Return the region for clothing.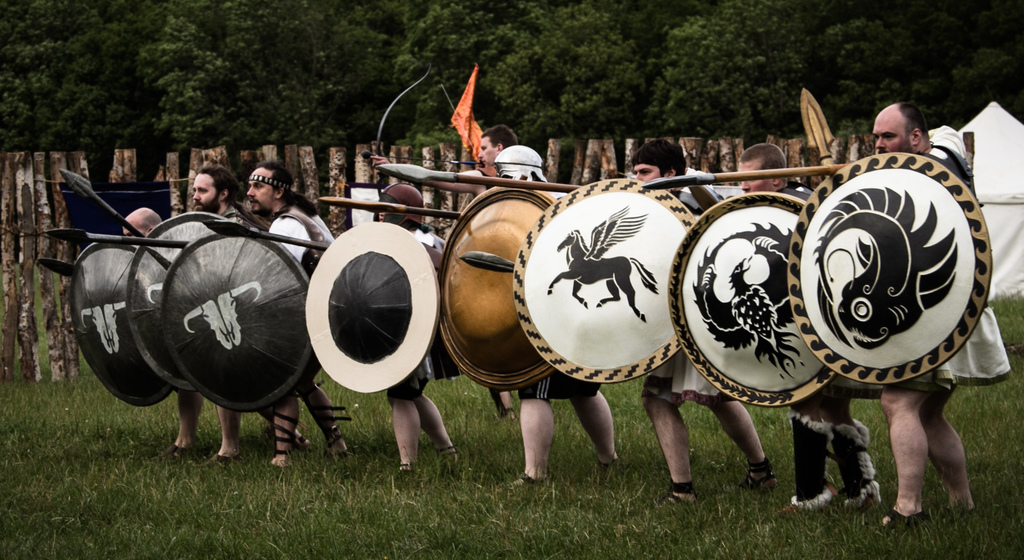
[x1=220, y1=204, x2=266, y2=234].
